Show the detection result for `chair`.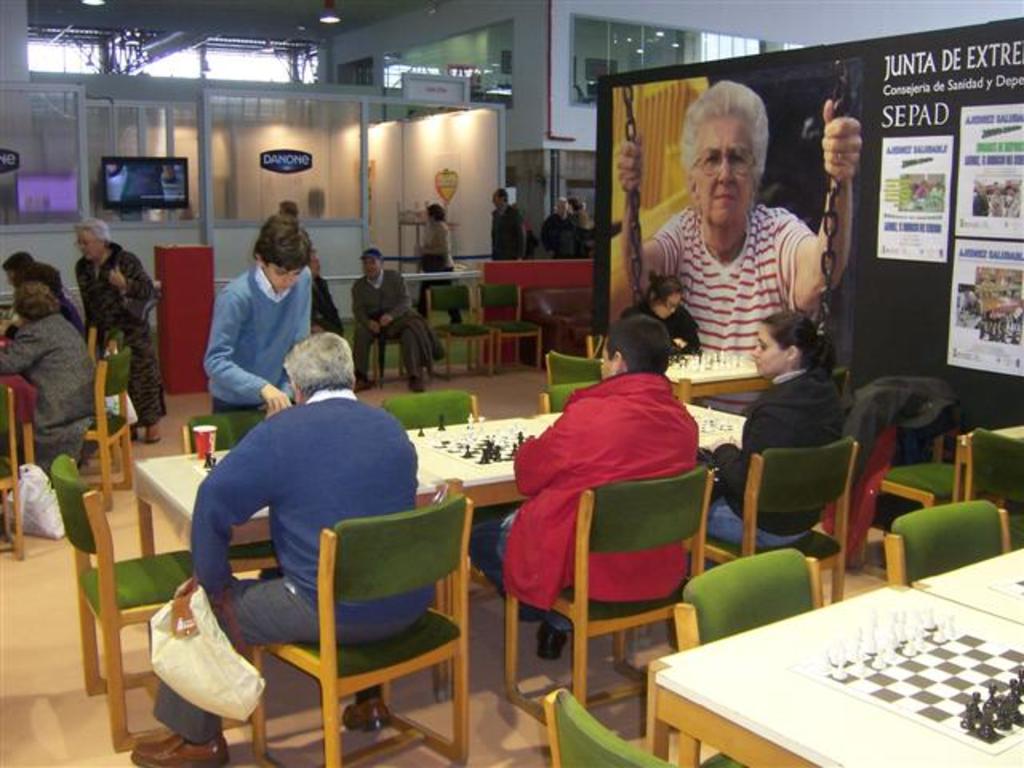
<region>381, 387, 490, 600</region>.
